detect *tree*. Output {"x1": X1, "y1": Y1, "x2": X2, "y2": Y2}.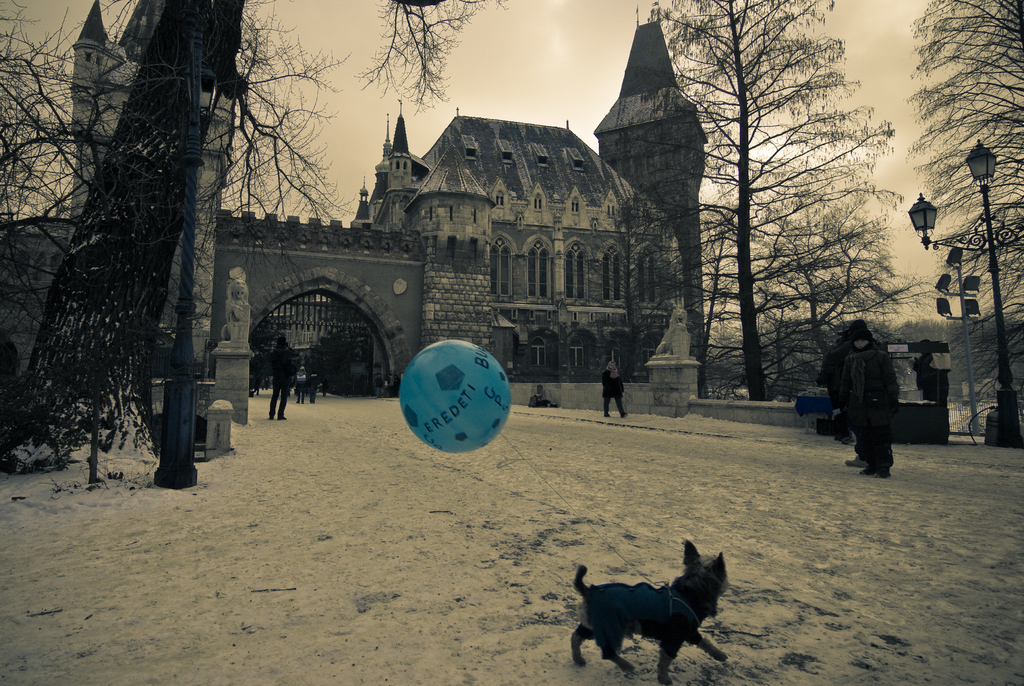
{"x1": 2, "y1": 0, "x2": 497, "y2": 480}.
